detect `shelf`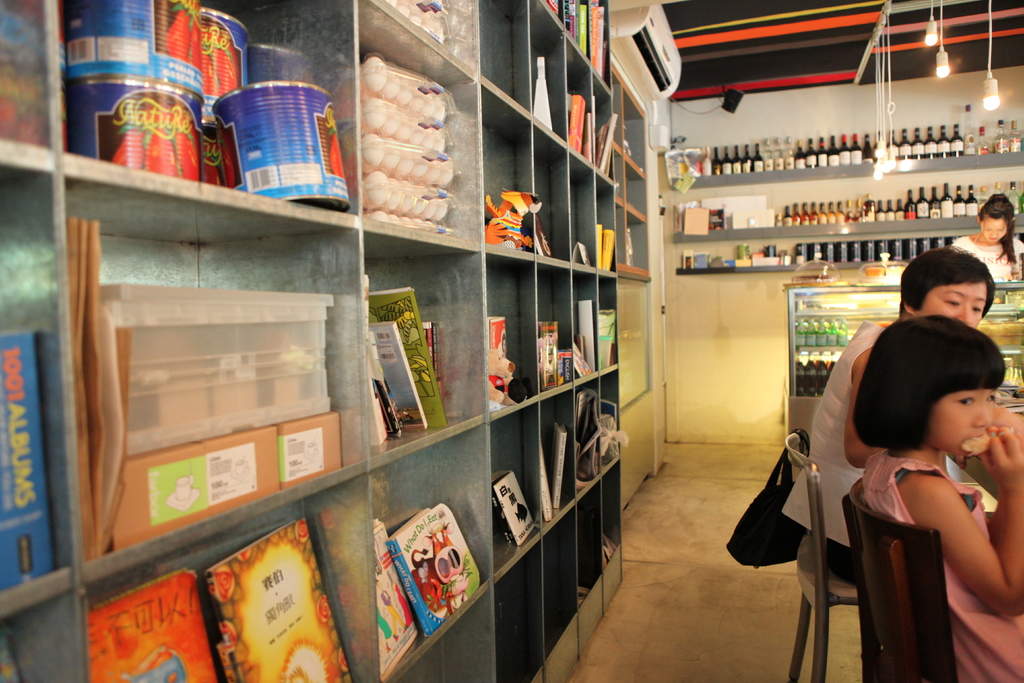
{"left": 531, "top": 20, "right": 562, "bottom": 133}
